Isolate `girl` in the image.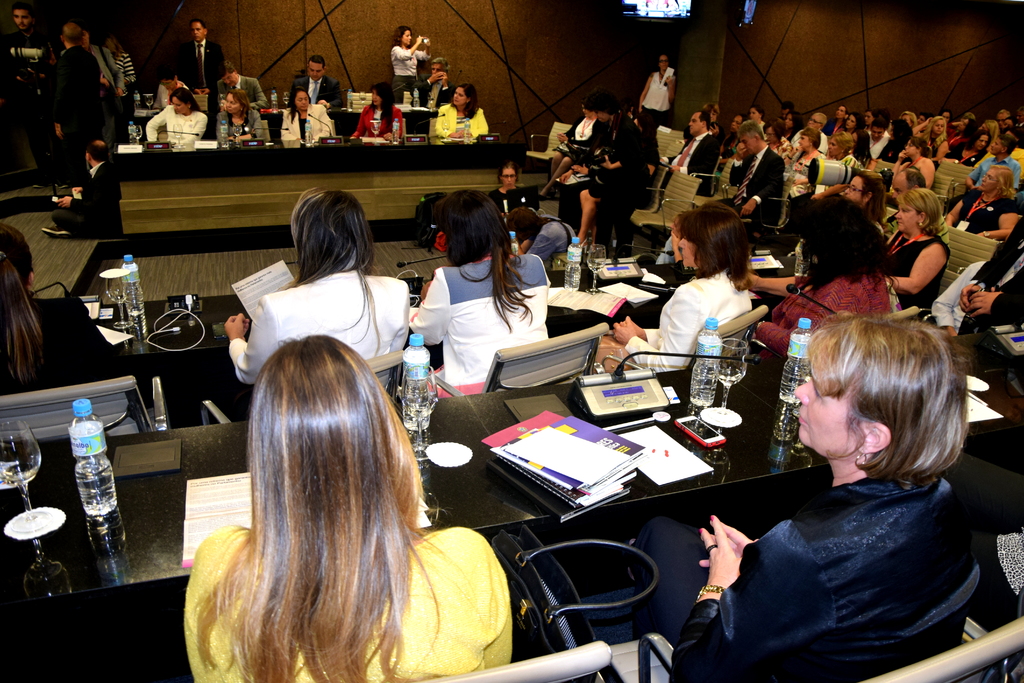
Isolated region: region(283, 84, 334, 150).
